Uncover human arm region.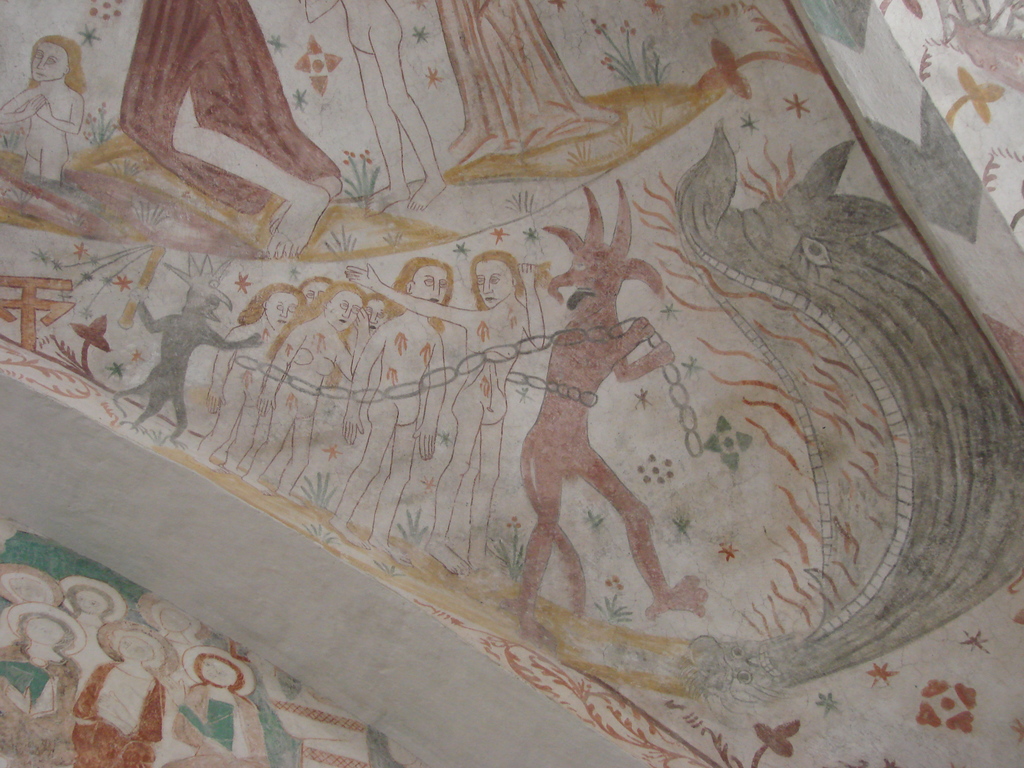
Uncovered: x1=0, y1=83, x2=49, y2=124.
